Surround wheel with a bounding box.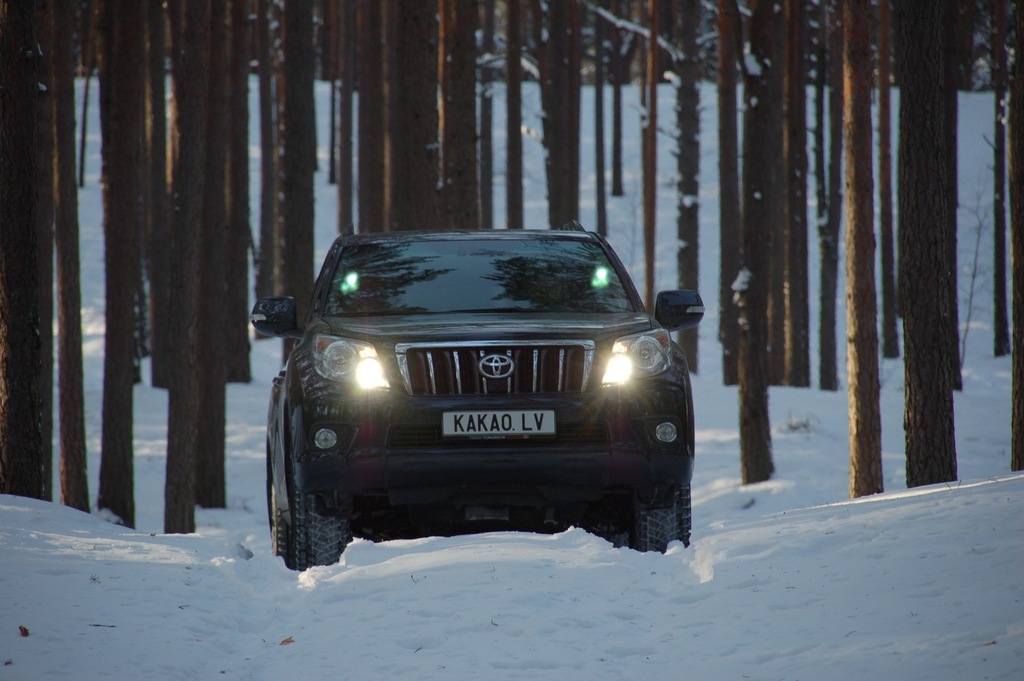
294:405:361:569.
